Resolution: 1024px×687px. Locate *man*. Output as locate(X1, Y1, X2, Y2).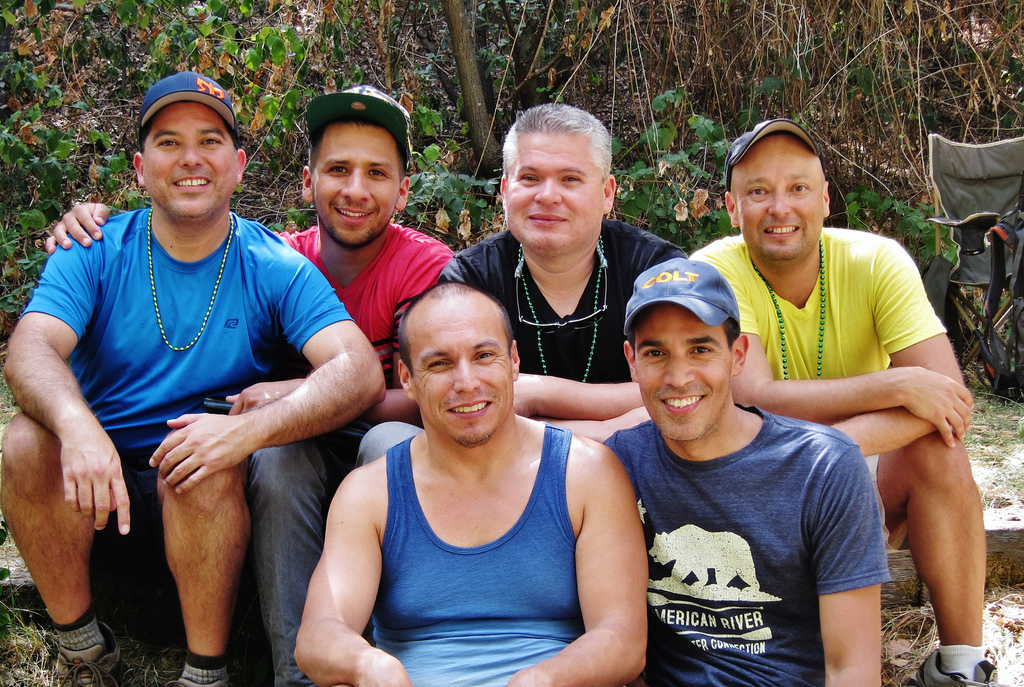
locate(47, 85, 477, 686).
